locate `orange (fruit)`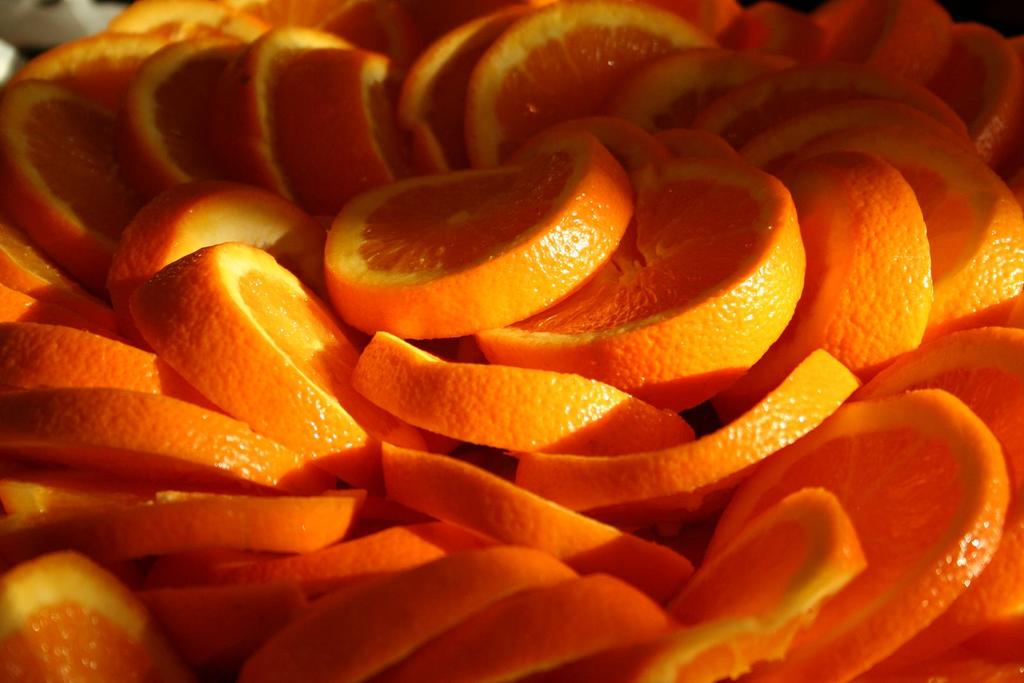
(244, 543, 566, 682)
